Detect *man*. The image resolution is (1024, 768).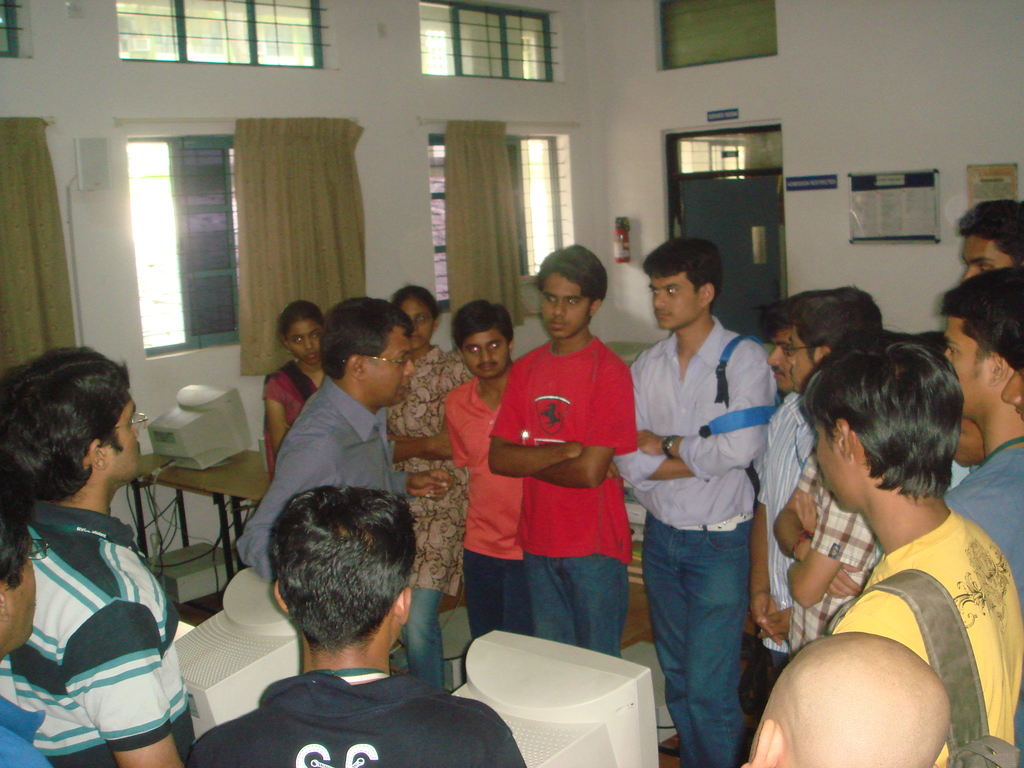
<region>744, 632, 948, 767</region>.
